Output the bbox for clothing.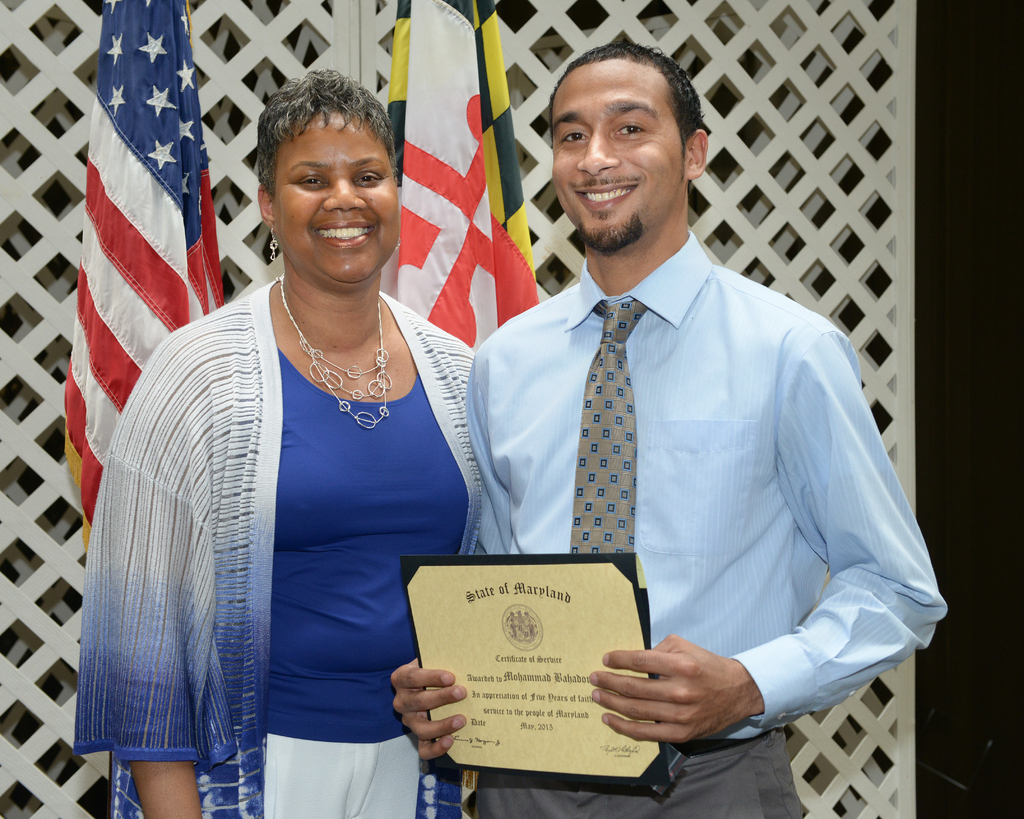
x1=429, y1=217, x2=929, y2=737.
